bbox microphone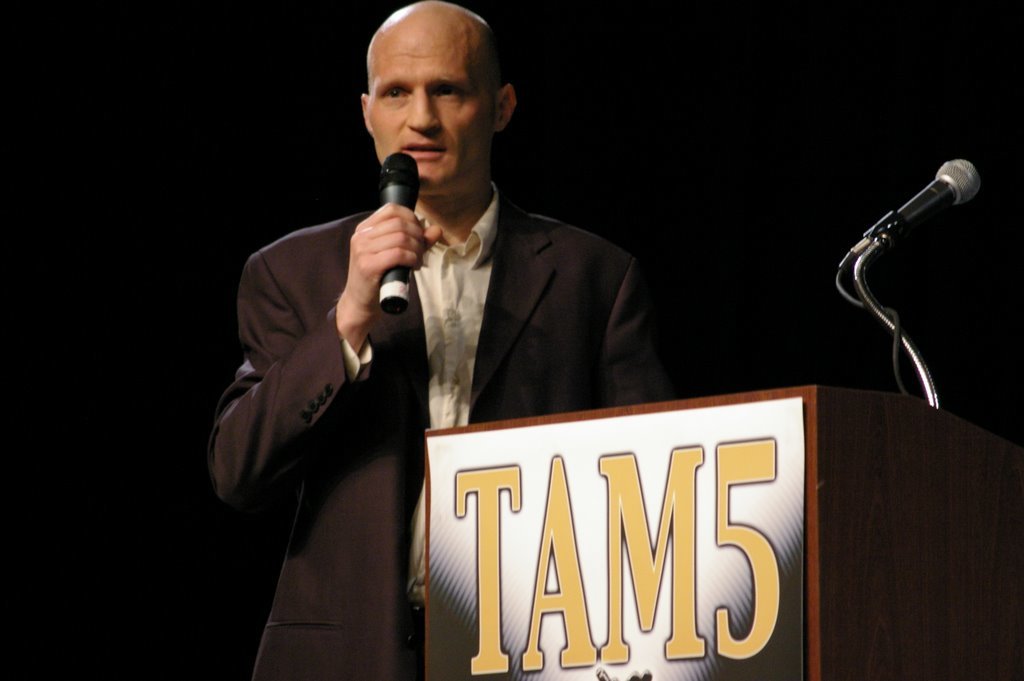
box(373, 146, 429, 322)
